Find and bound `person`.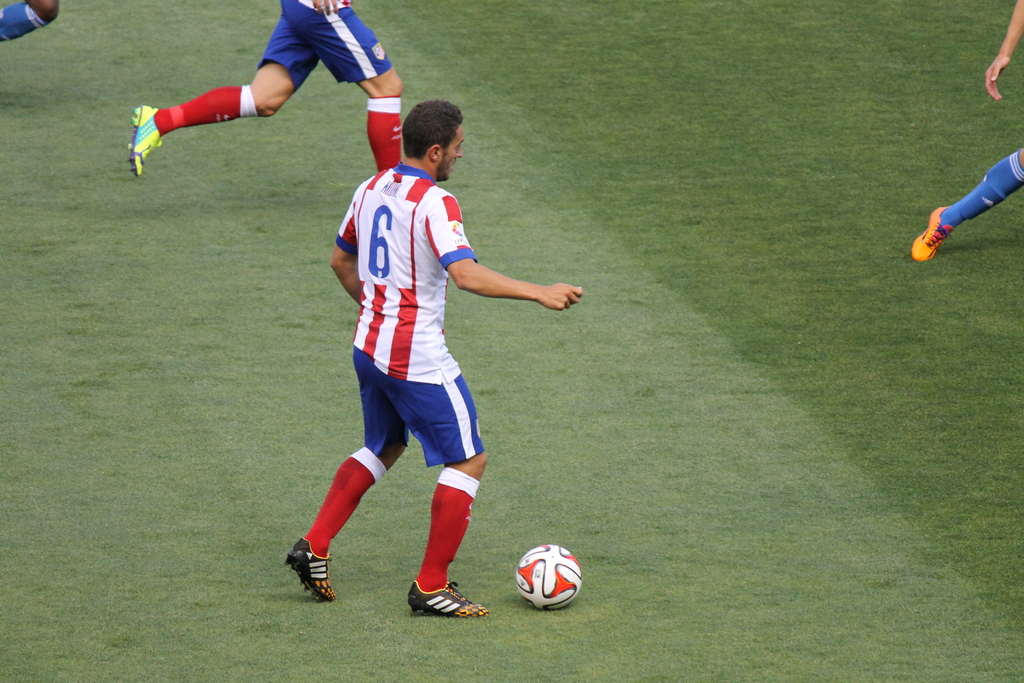
Bound: [288,96,588,619].
